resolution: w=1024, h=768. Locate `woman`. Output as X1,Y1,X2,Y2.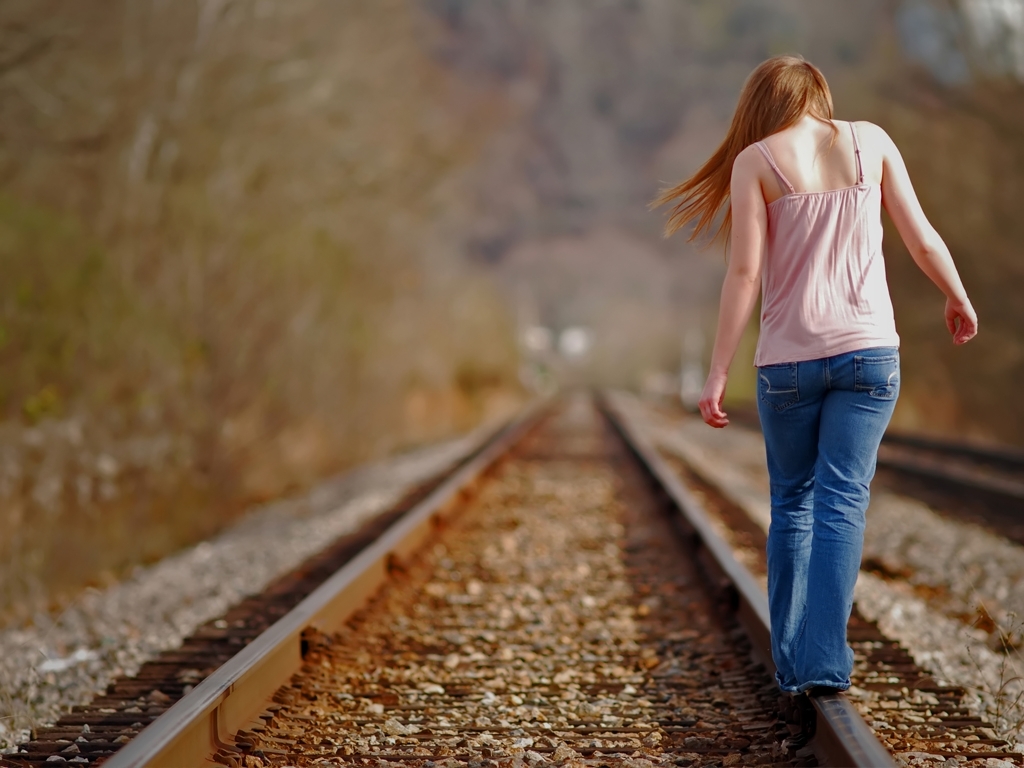
677,31,945,716.
